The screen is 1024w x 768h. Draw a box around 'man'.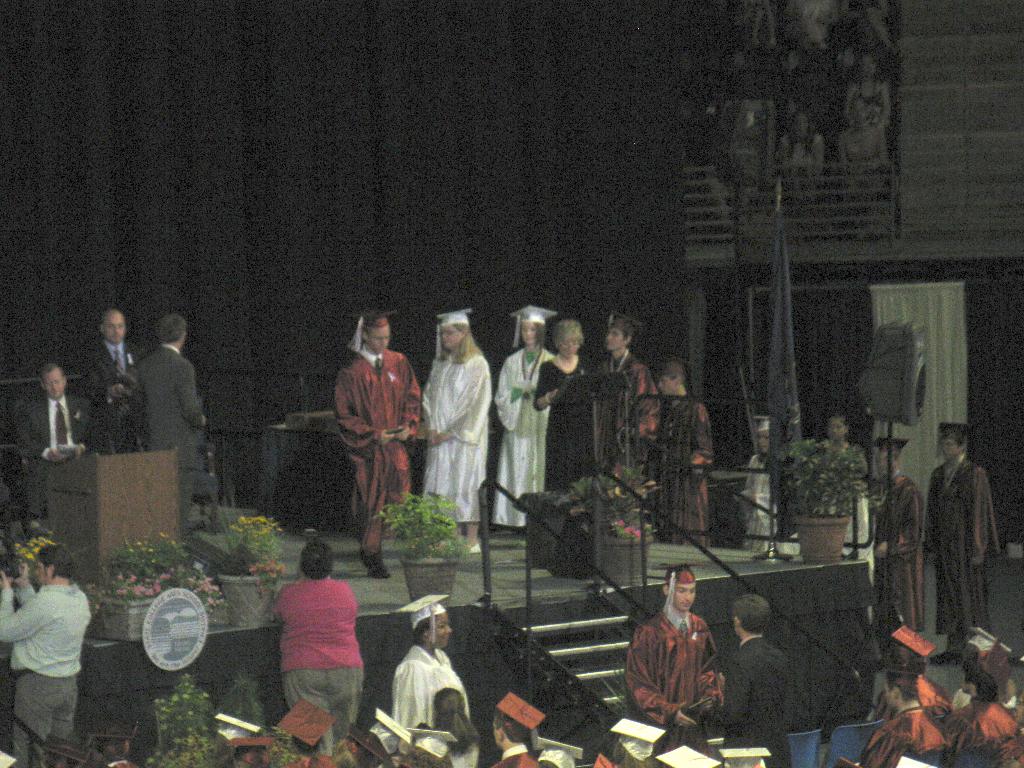
crop(865, 434, 925, 668).
